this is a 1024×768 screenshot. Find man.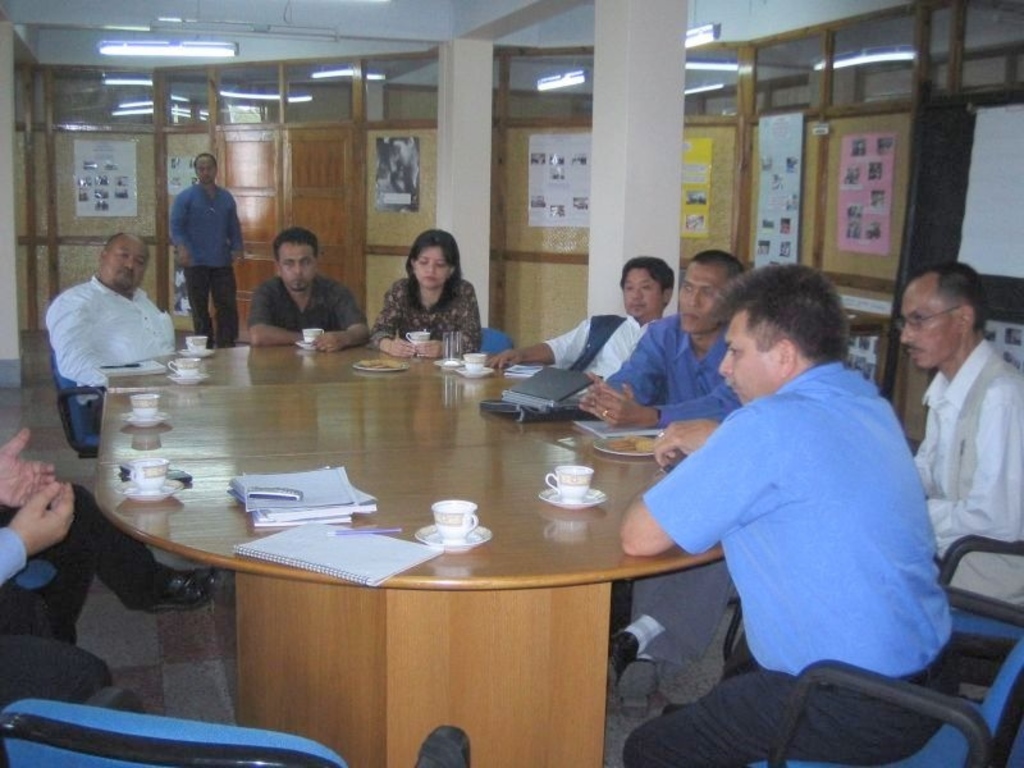
Bounding box: 172:155:250:352.
